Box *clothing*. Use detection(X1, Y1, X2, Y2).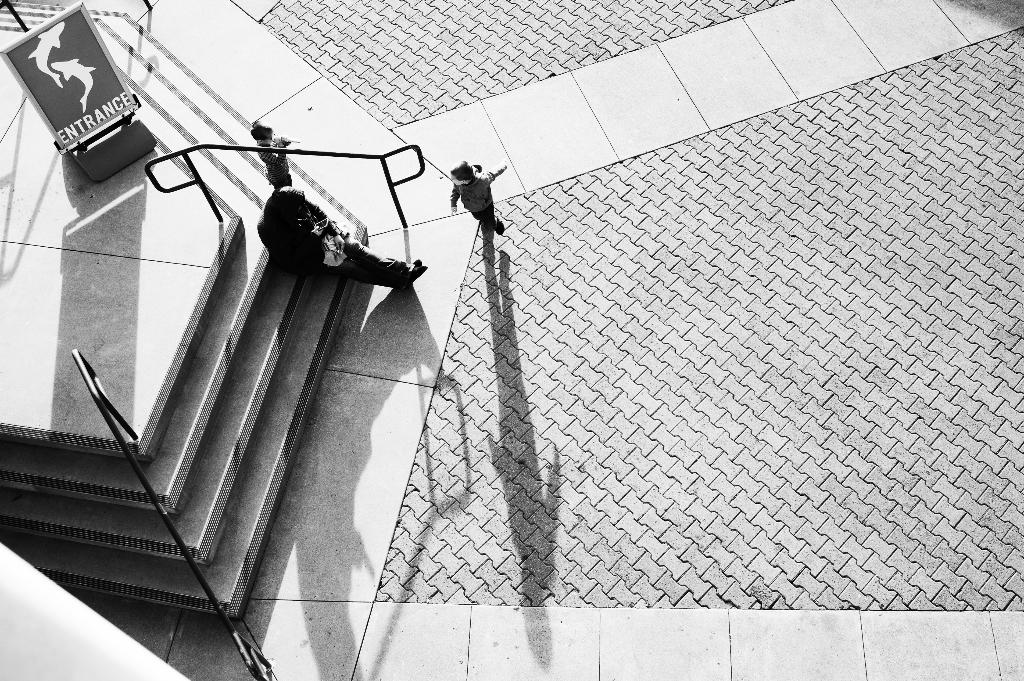
detection(255, 185, 410, 290).
